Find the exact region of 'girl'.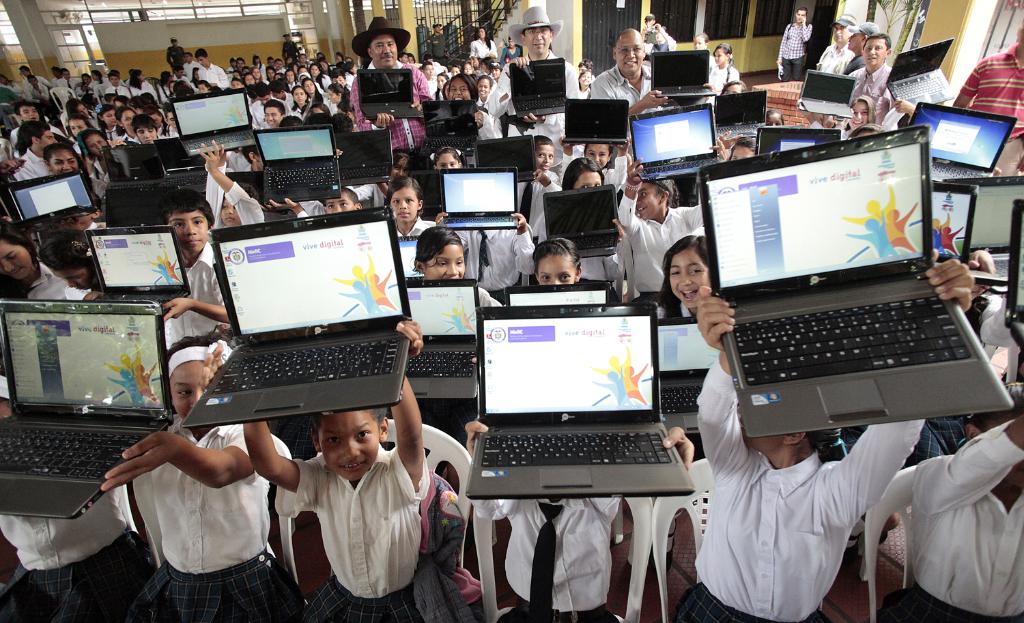
Exact region: [35,226,96,299].
